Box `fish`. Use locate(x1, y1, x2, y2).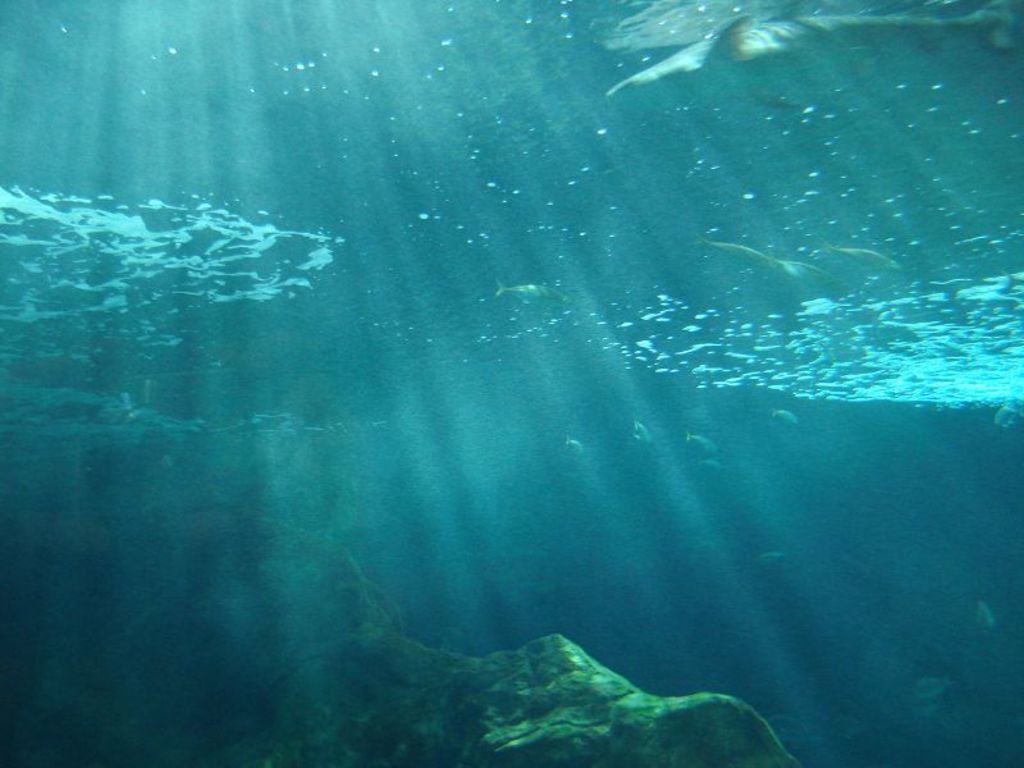
locate(826, 246, 896, 271).
